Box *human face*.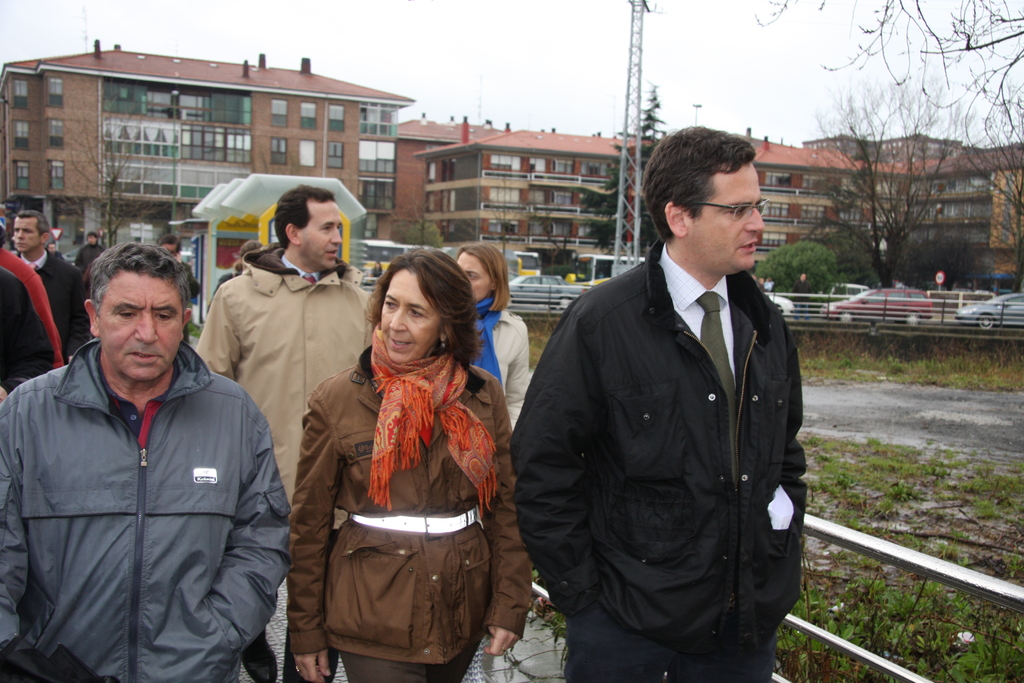
select_region(301, 192, 351, 272).
